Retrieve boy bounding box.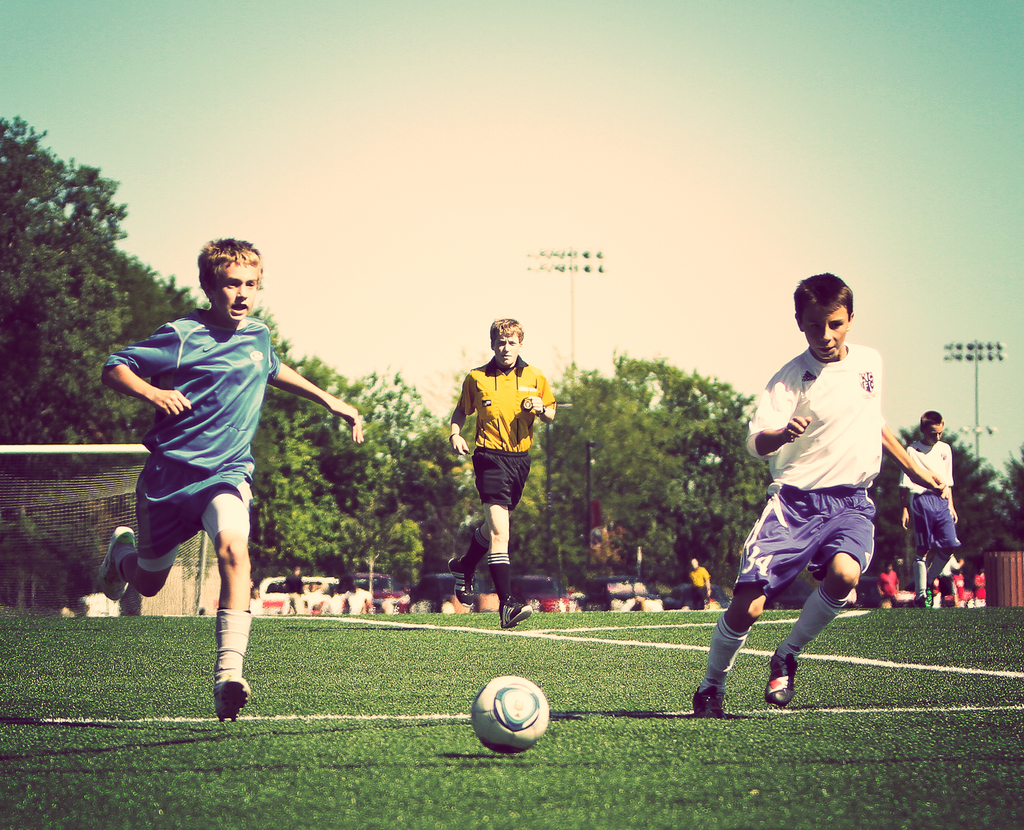
Bounding box: locate(451, 315, 557, 628).
